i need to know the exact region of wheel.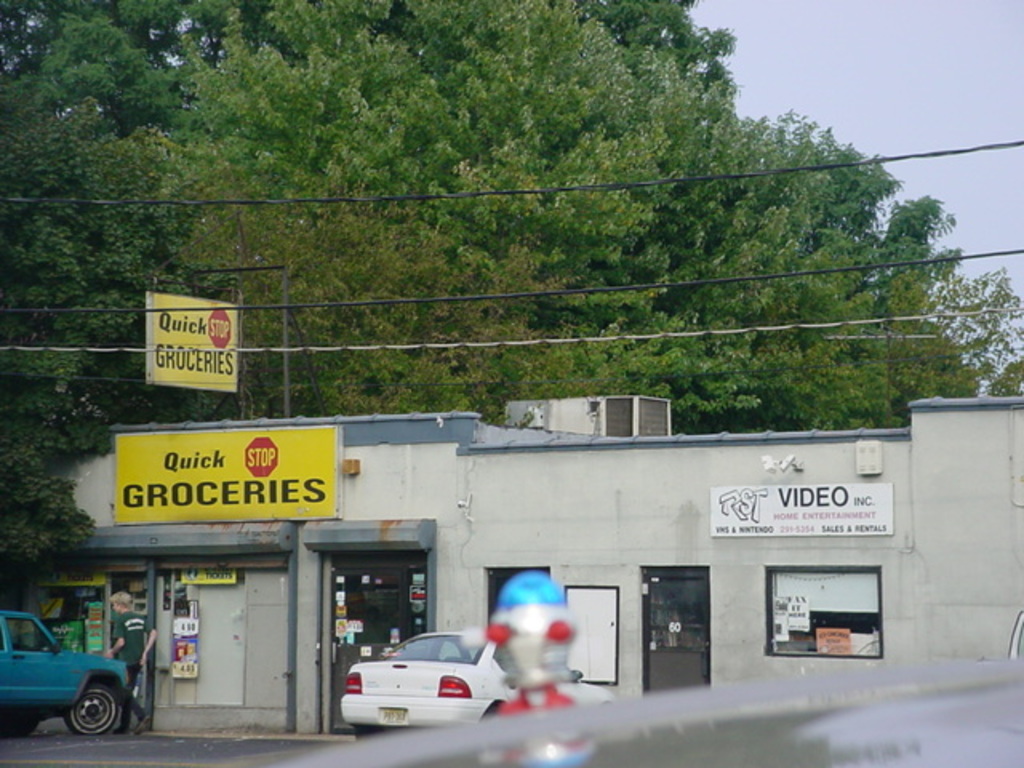
Region: region(64, 682, 131, 736).
